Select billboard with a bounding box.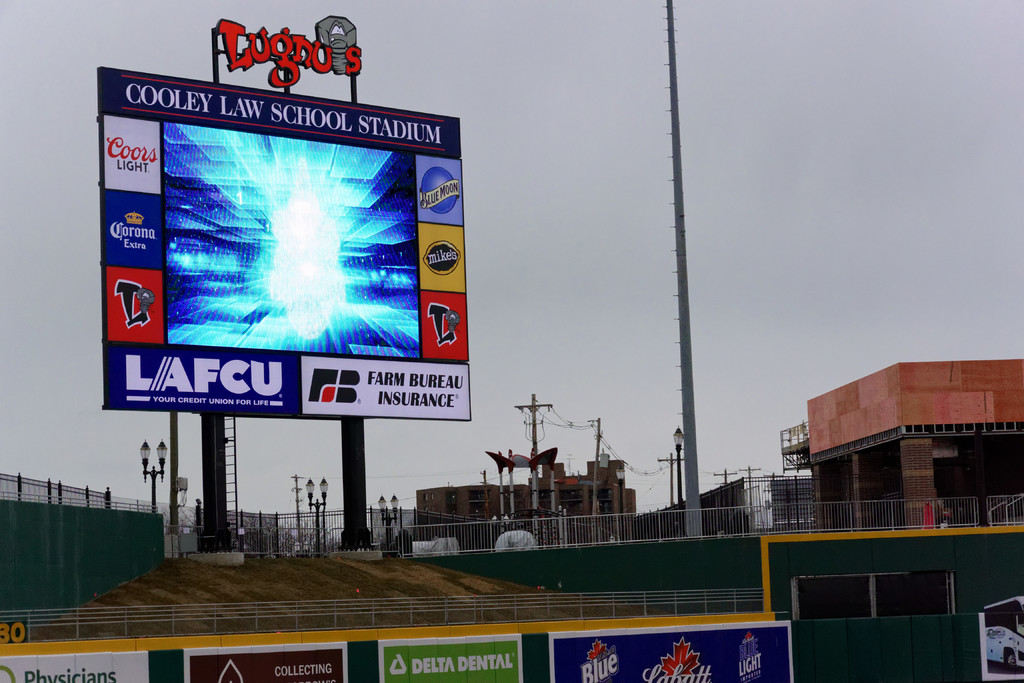
box=[548, 621, 796, 682].
